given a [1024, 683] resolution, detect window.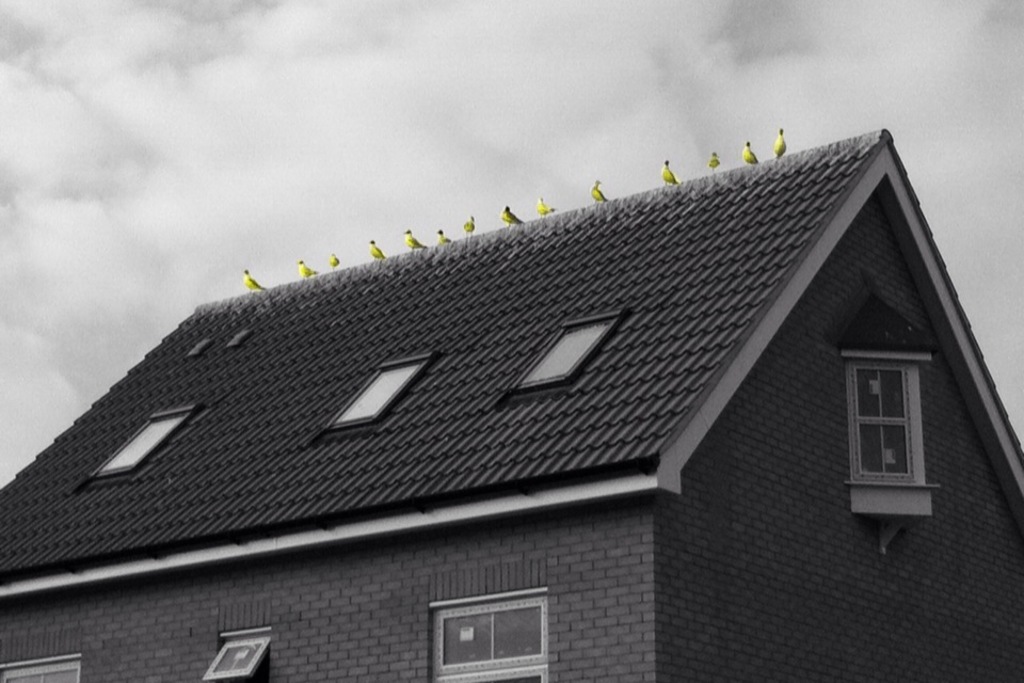
left=429, top=589, right=550, bottom=682.
